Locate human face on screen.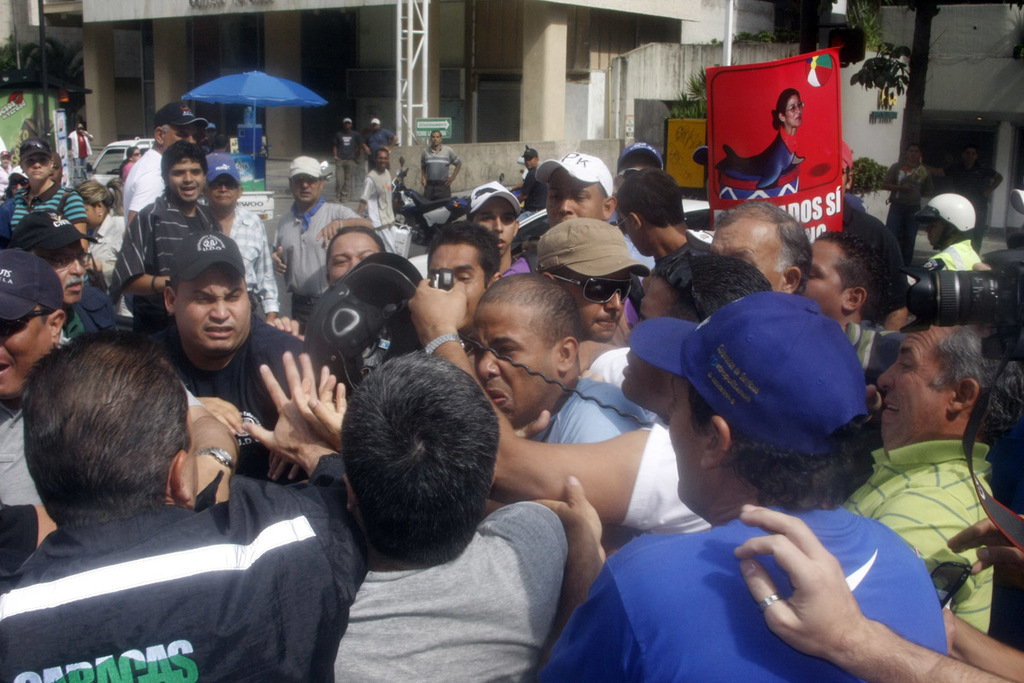
On screen at {"x1": 21, "y1": 154, "x2": 51, "y2": 180}.
